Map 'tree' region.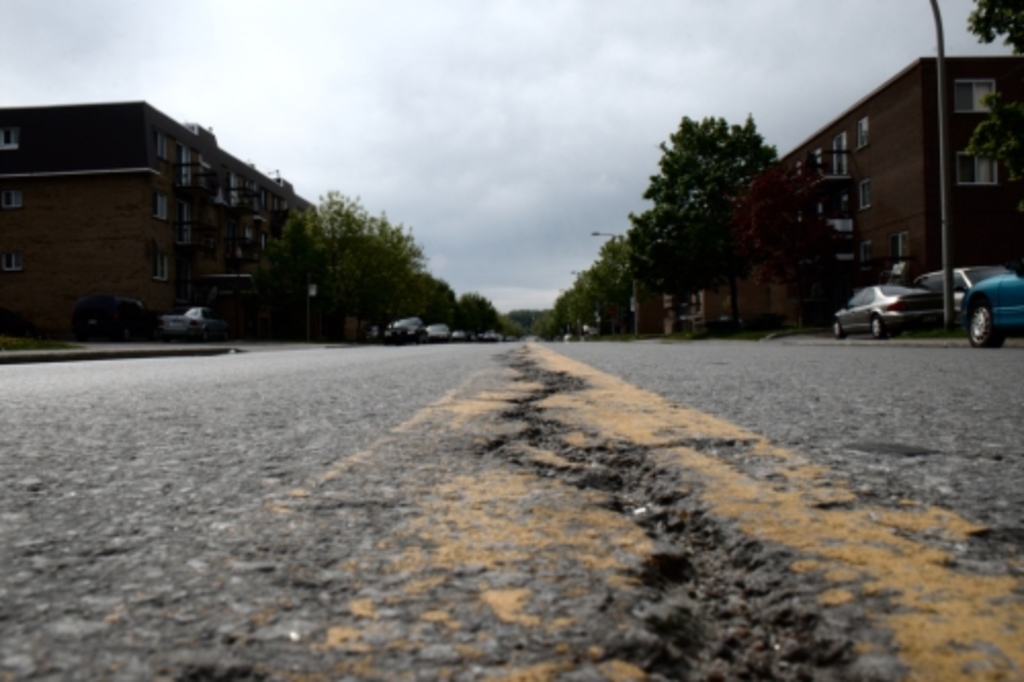
Mapped to (598,90,803,328).
